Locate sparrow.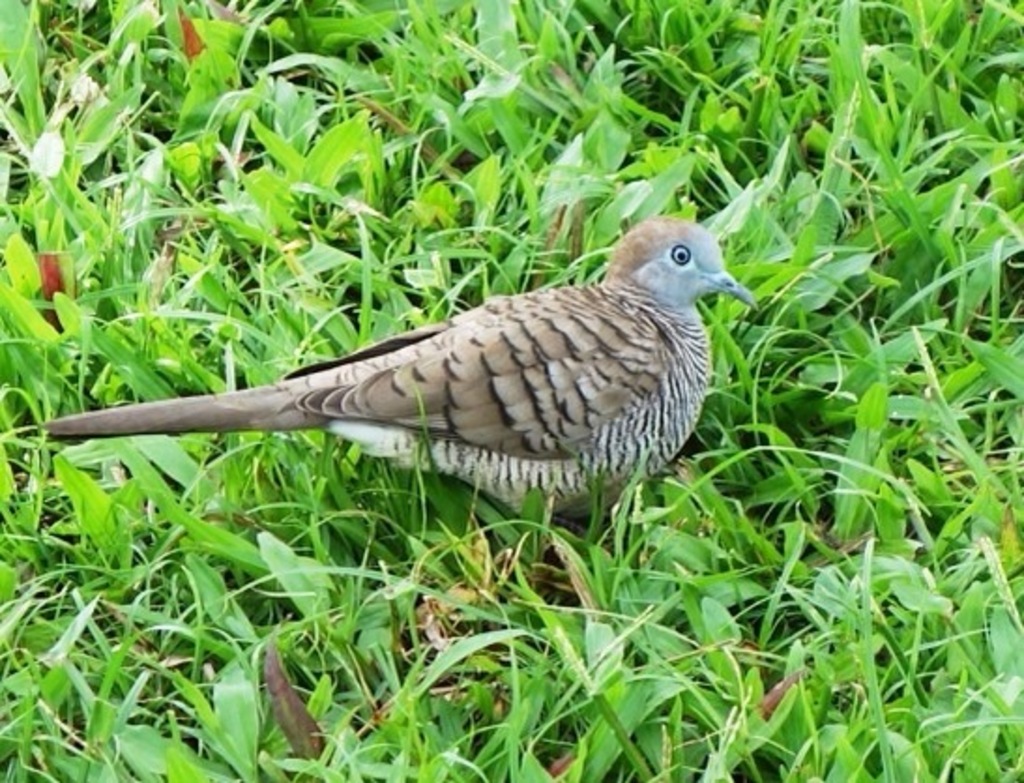
Bounding box: bbox=[37, 210, 762, 523].
